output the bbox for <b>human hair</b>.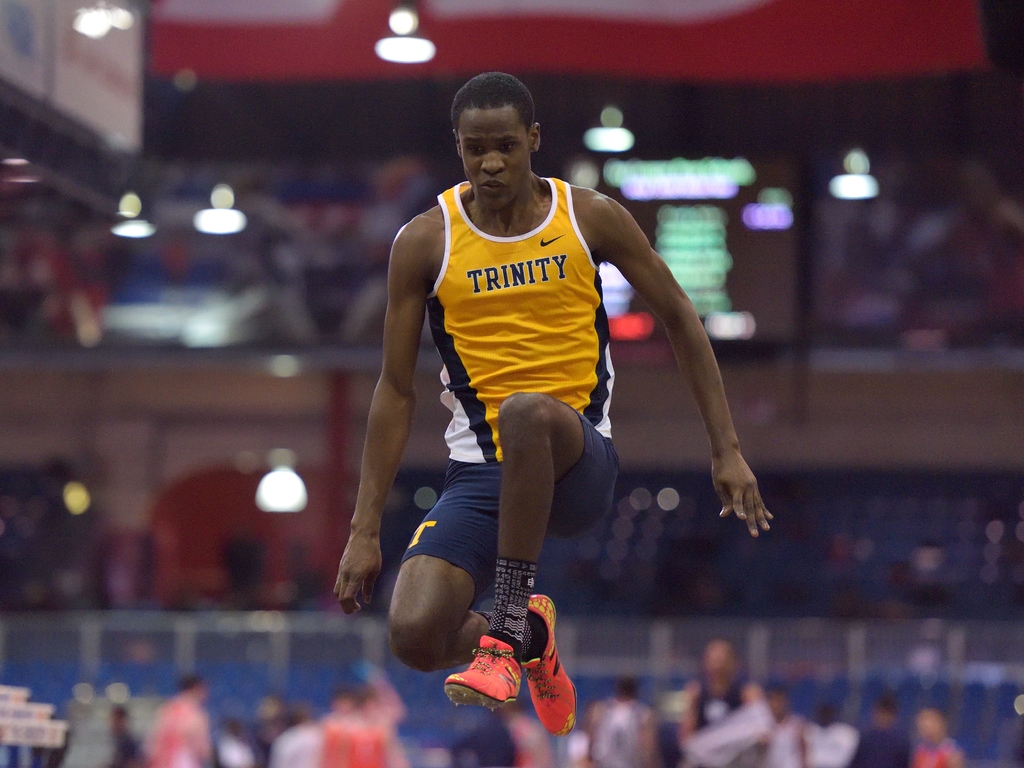
left=449, top=66, right=538, bottom=127.
